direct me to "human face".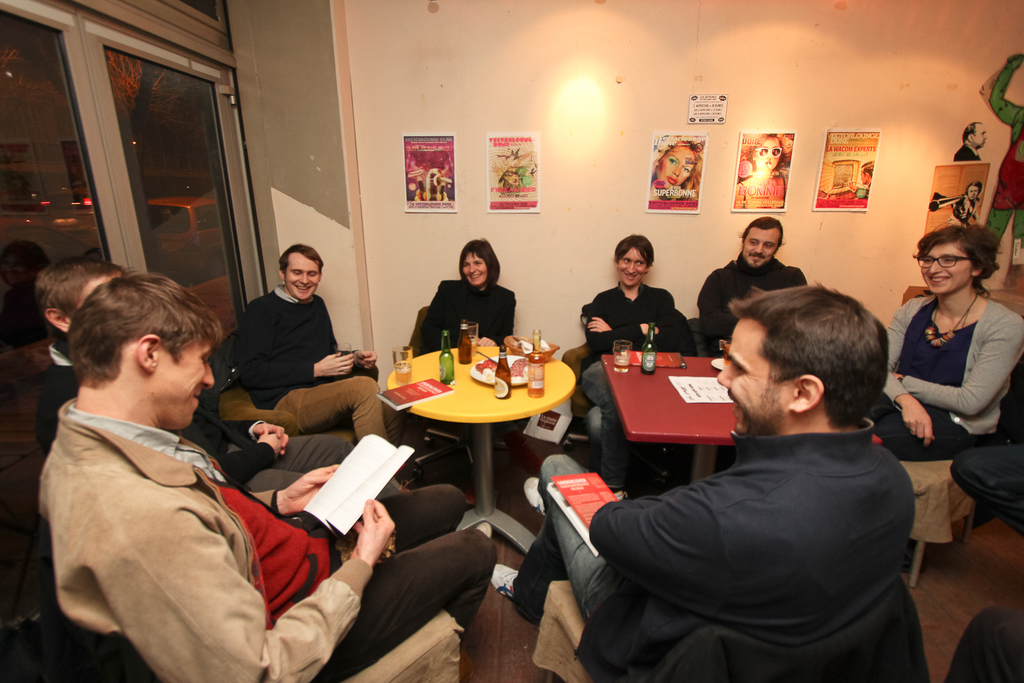
Direction: l=716, t=319, r=789, b=435.
